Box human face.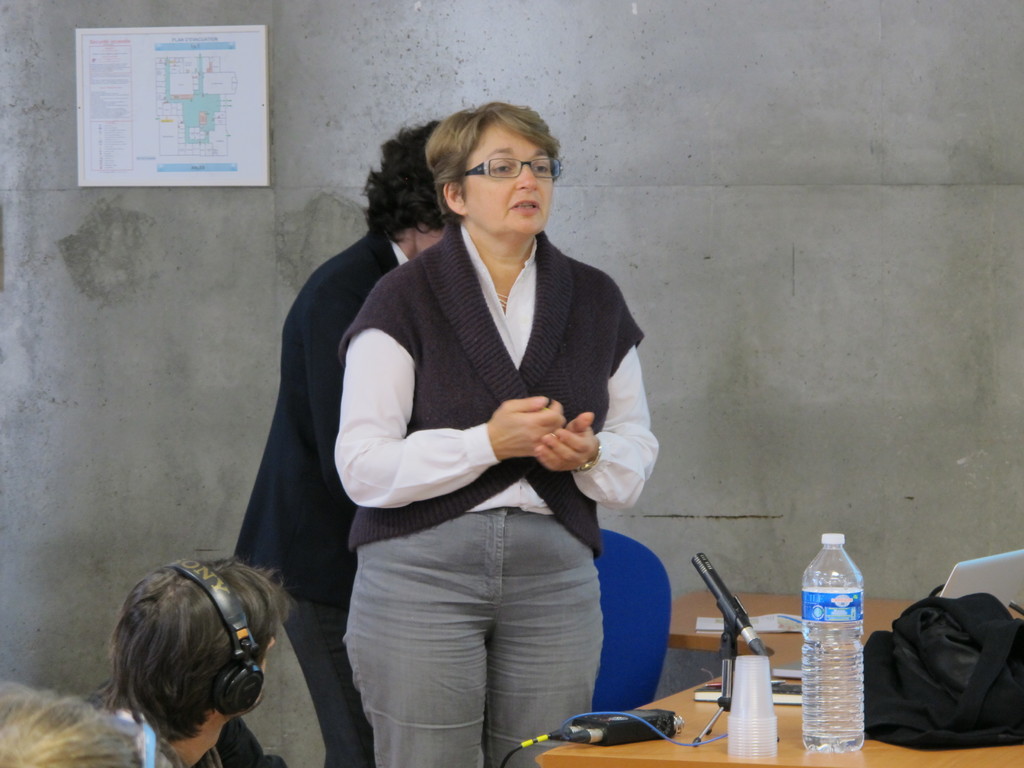
x1=467 y1=119 x2=555 y2=238.
